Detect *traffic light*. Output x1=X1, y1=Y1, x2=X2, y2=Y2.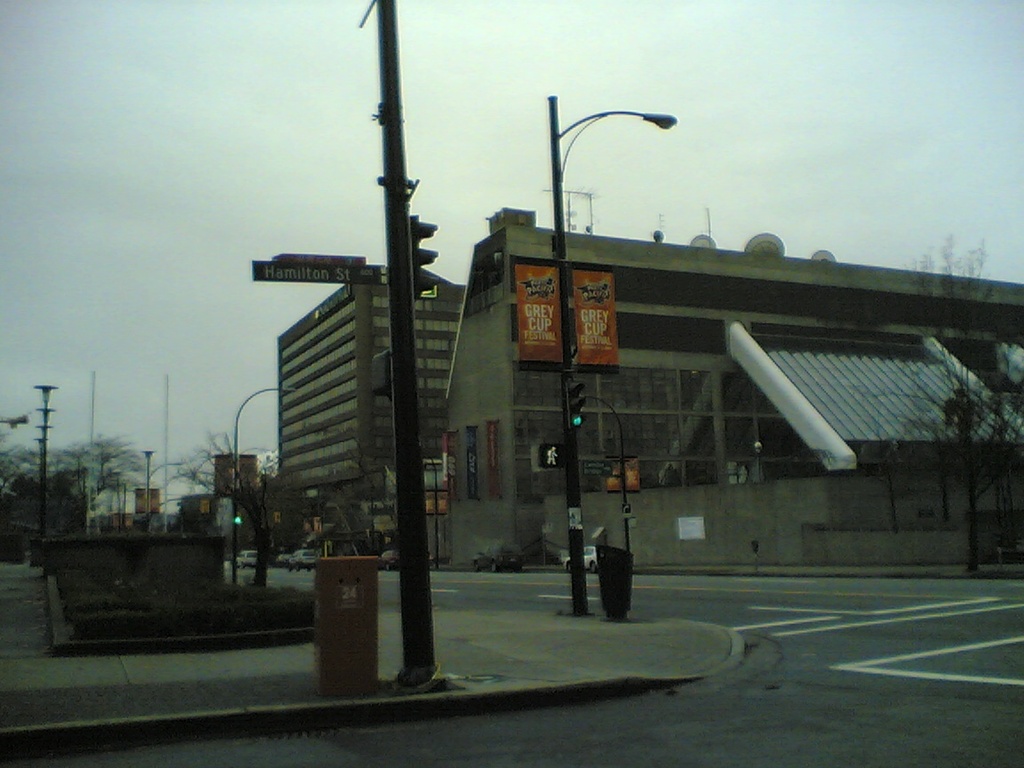
x1=541, y1=444, x2=563, y2=469.
